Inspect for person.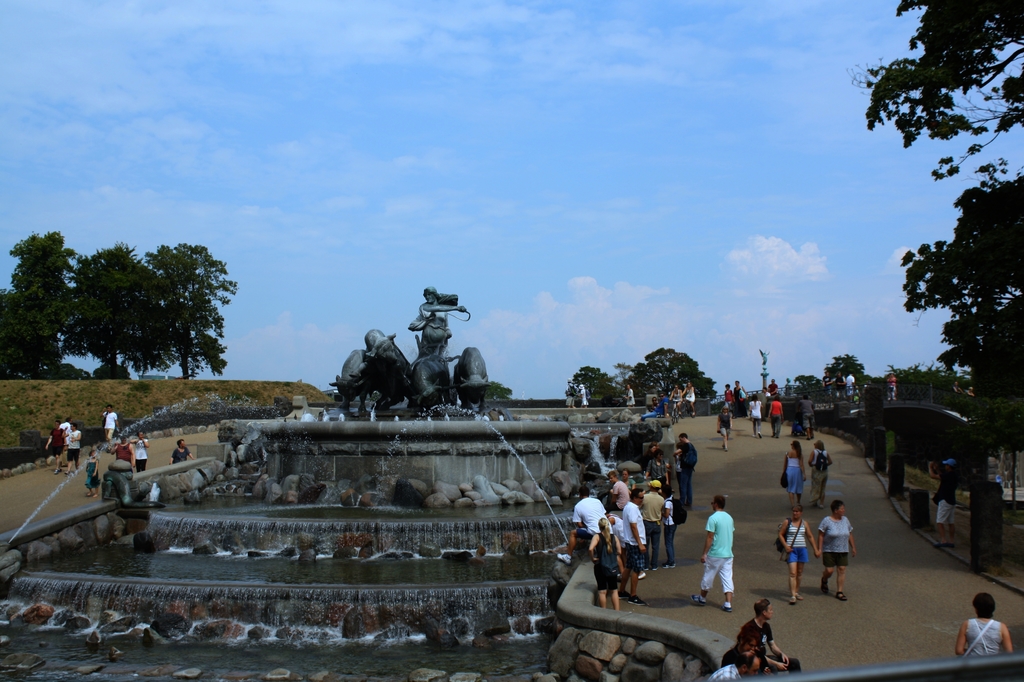
Inspection: box=[721, 383, 733, 417].
